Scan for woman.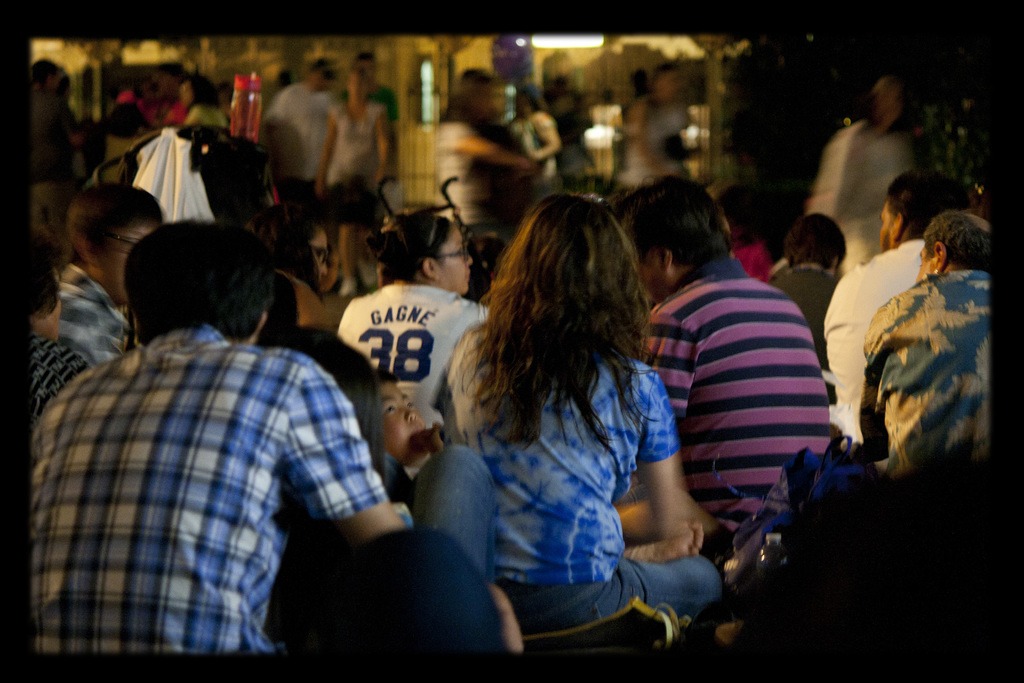
Scan result: rect(502, 82, 561, 183).
